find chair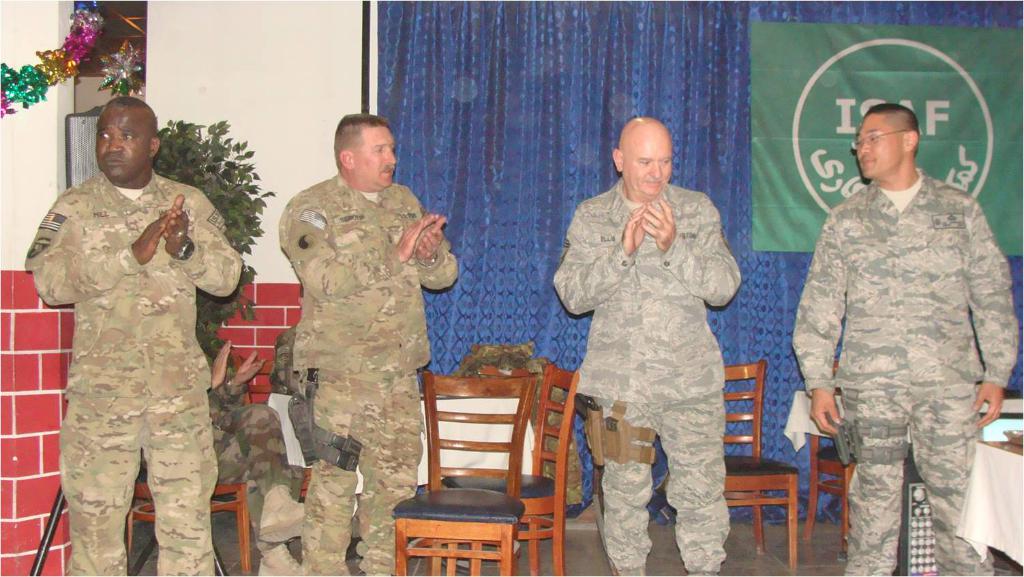
bbox=[717, 359, 803, 571]
